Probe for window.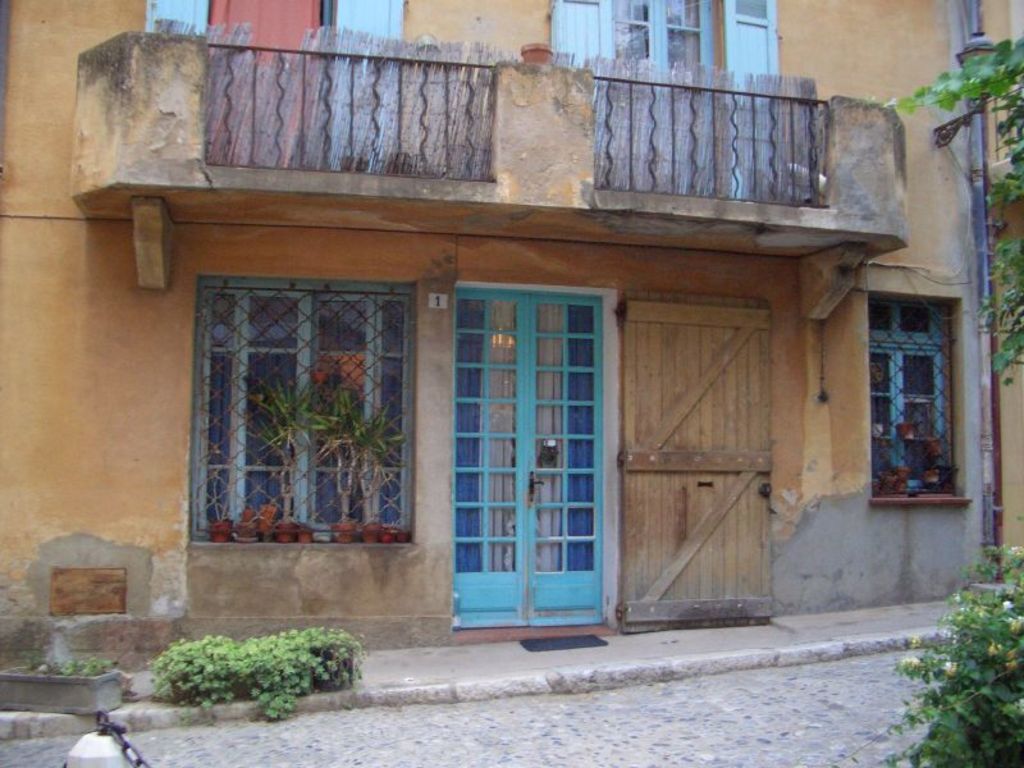
Probe result: BBox(191, 216, 425, 577).
